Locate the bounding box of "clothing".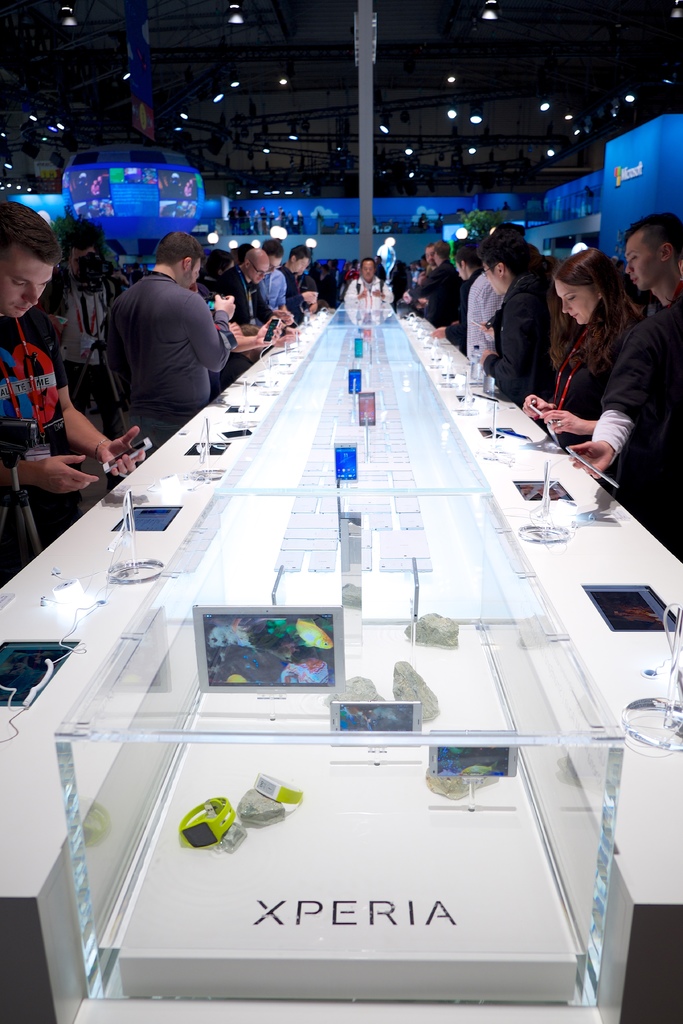
Bounding box: l=463, t=269, r=508, b=364.
